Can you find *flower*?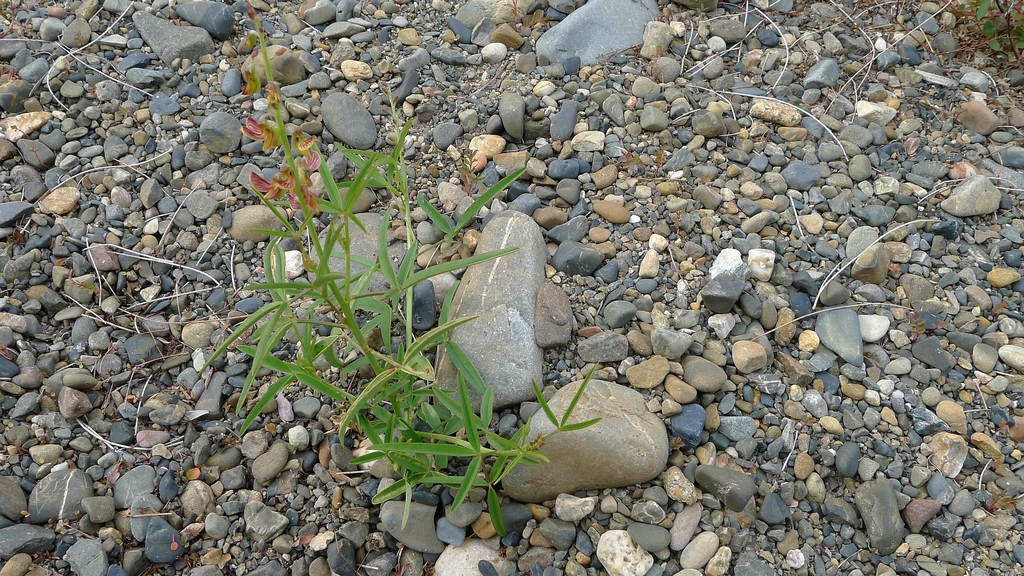
Yes, bounding box: Rect(287, 120, 321, 211).
